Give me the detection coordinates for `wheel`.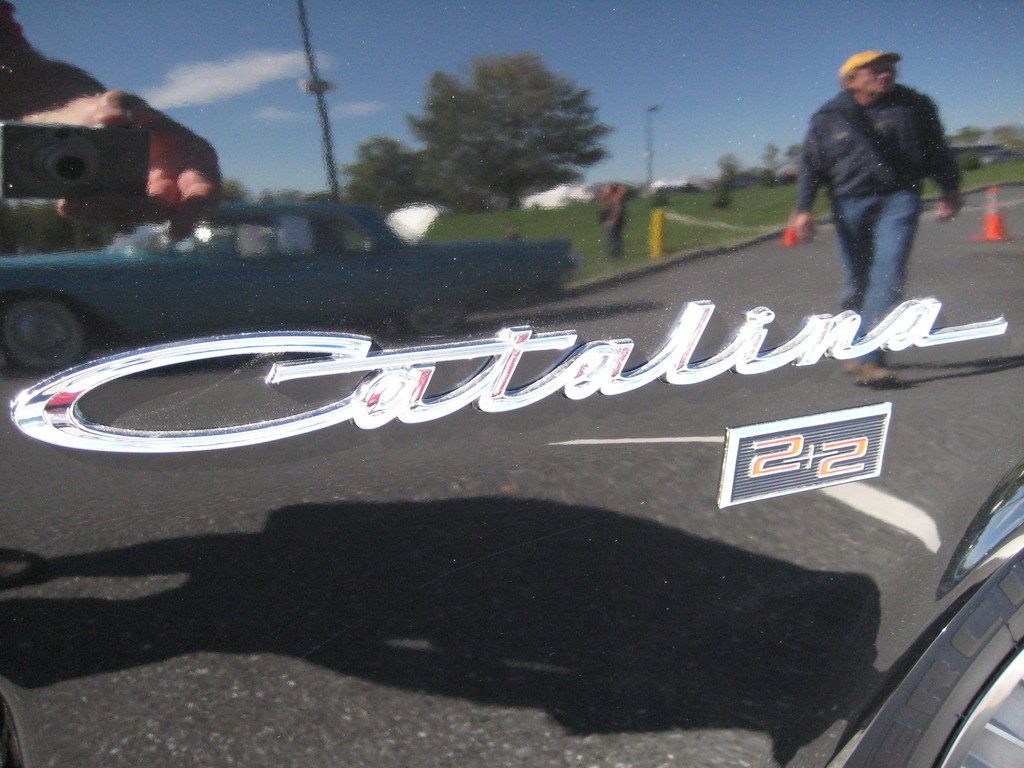
detection(391, 305, 474, 340).
